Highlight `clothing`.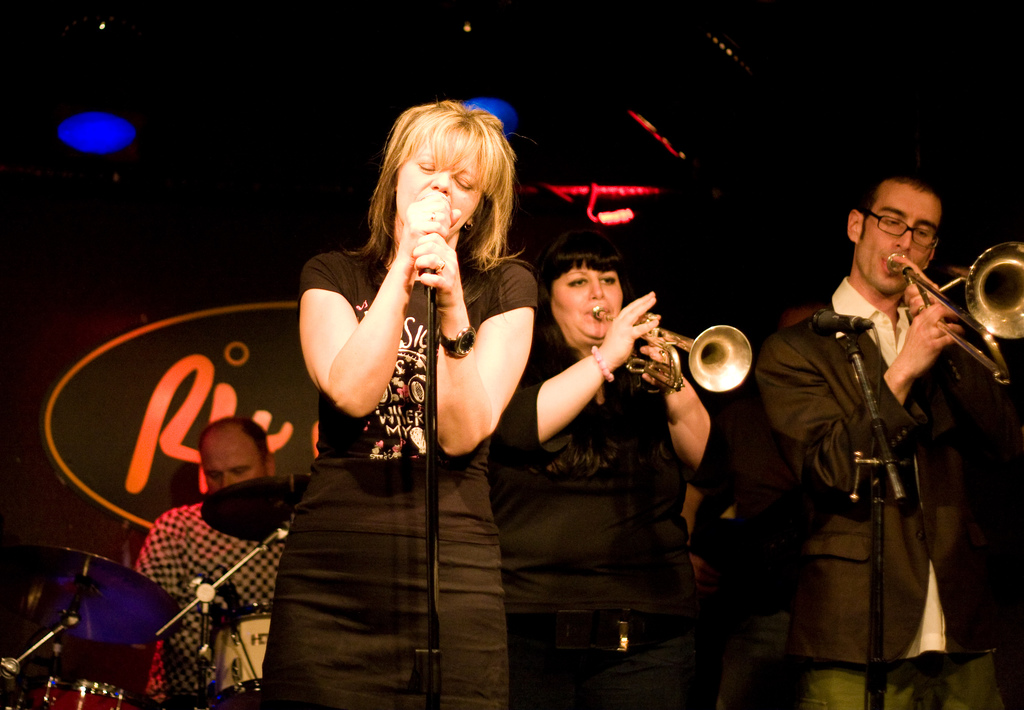
Highlighted region: pyautogui.locateOnScreen(136, 497, 285, 706).
